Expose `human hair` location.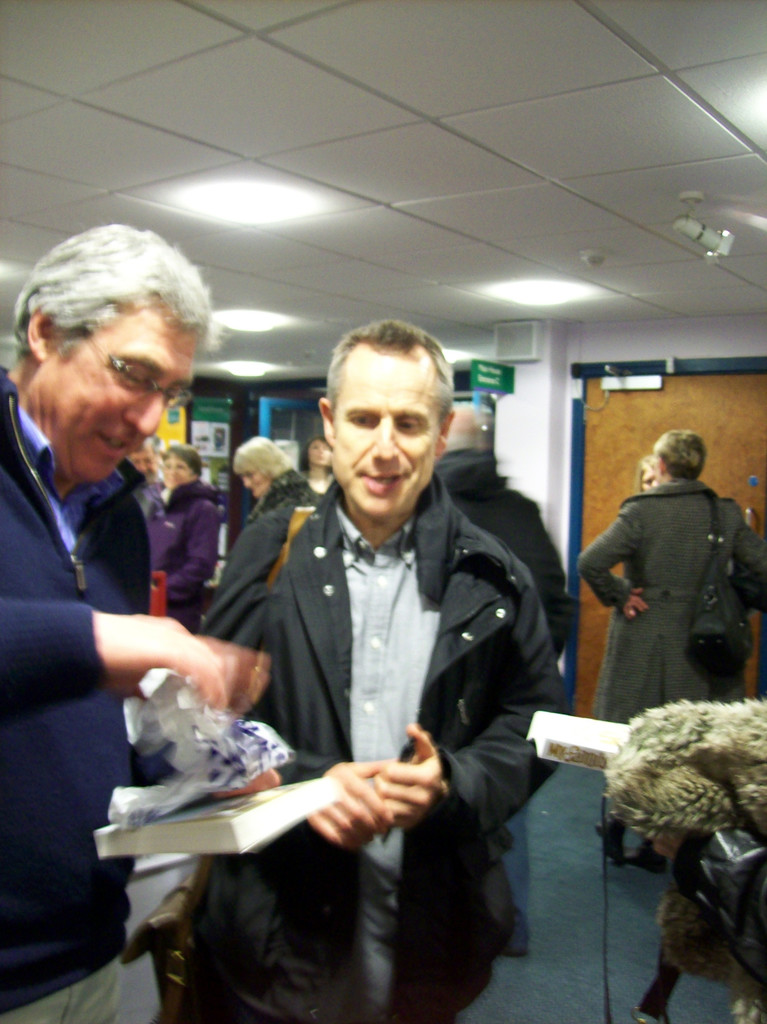
Exposed at l=229, t=435, r=288, b=478.
